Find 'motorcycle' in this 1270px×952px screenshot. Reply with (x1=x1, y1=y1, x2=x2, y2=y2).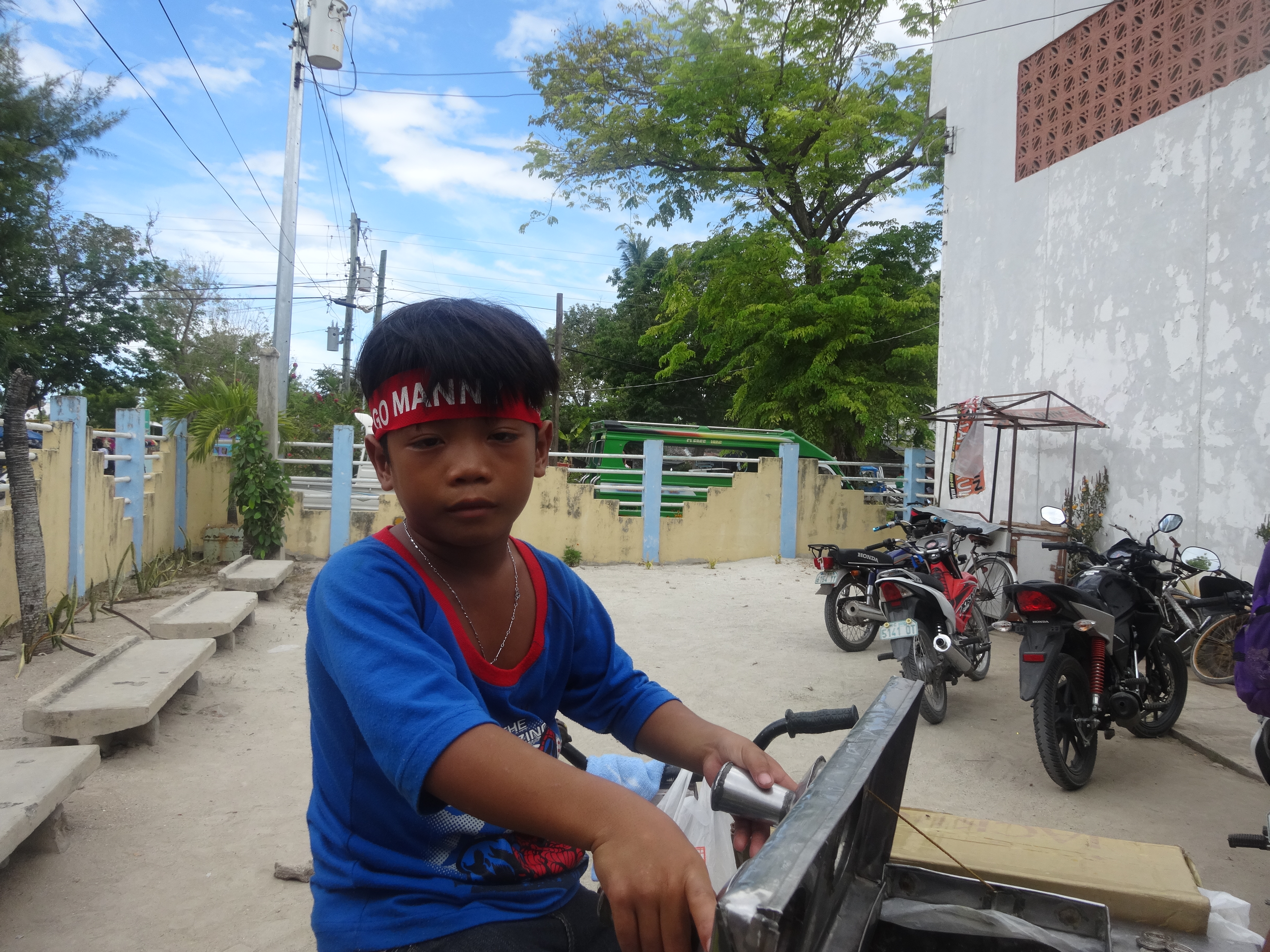
(x1=210, y1=135, x2=245, y2=170).
